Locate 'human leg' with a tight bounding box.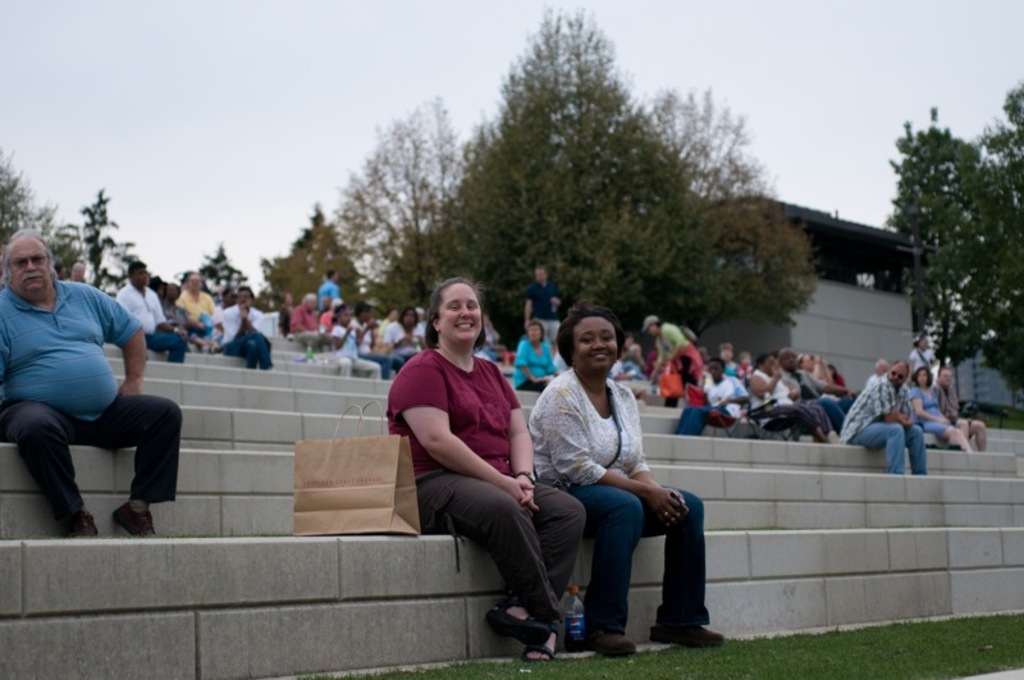
[924,415,988,446].
